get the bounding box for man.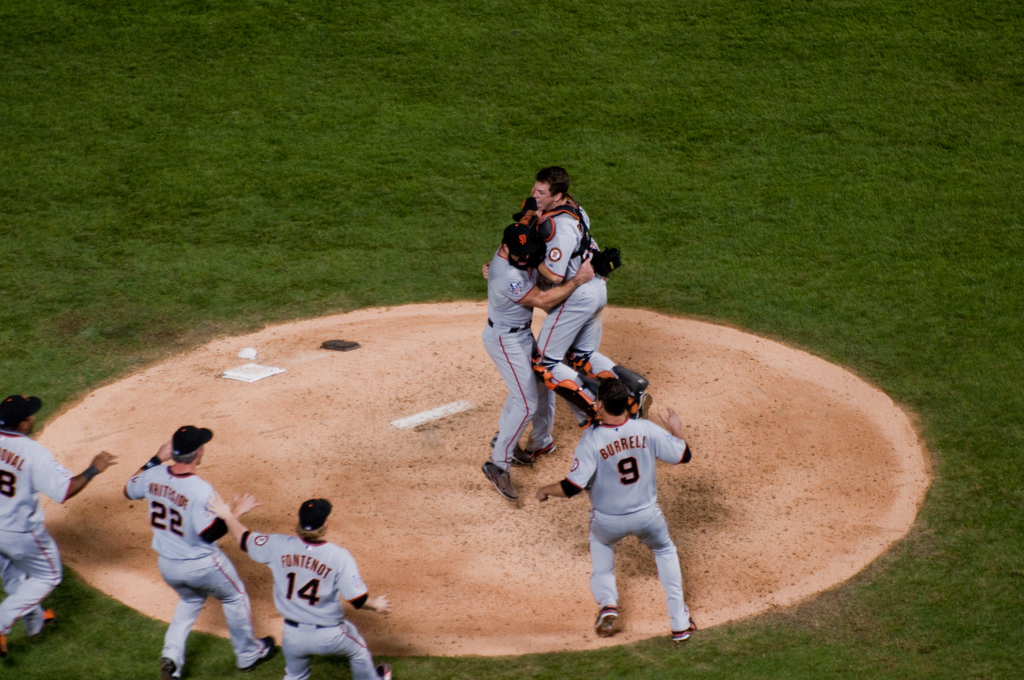
BBox(121, 428, 256, 671).
